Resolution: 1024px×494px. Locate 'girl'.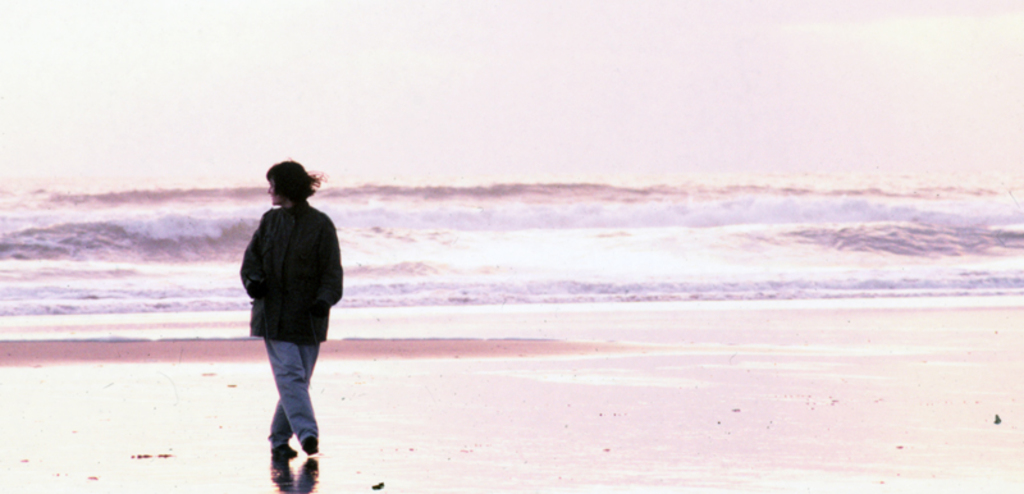
[left=239, top=161, right=340, bottom=467].
